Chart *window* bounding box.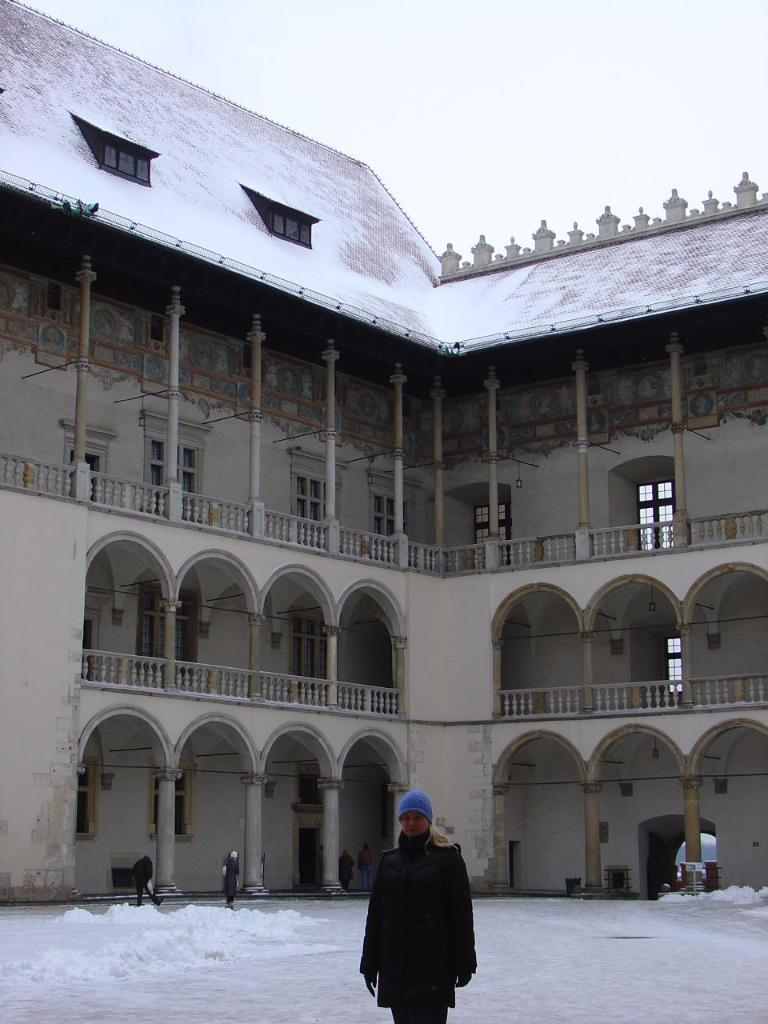
Charted: rect(288, 450, 346, 555).
